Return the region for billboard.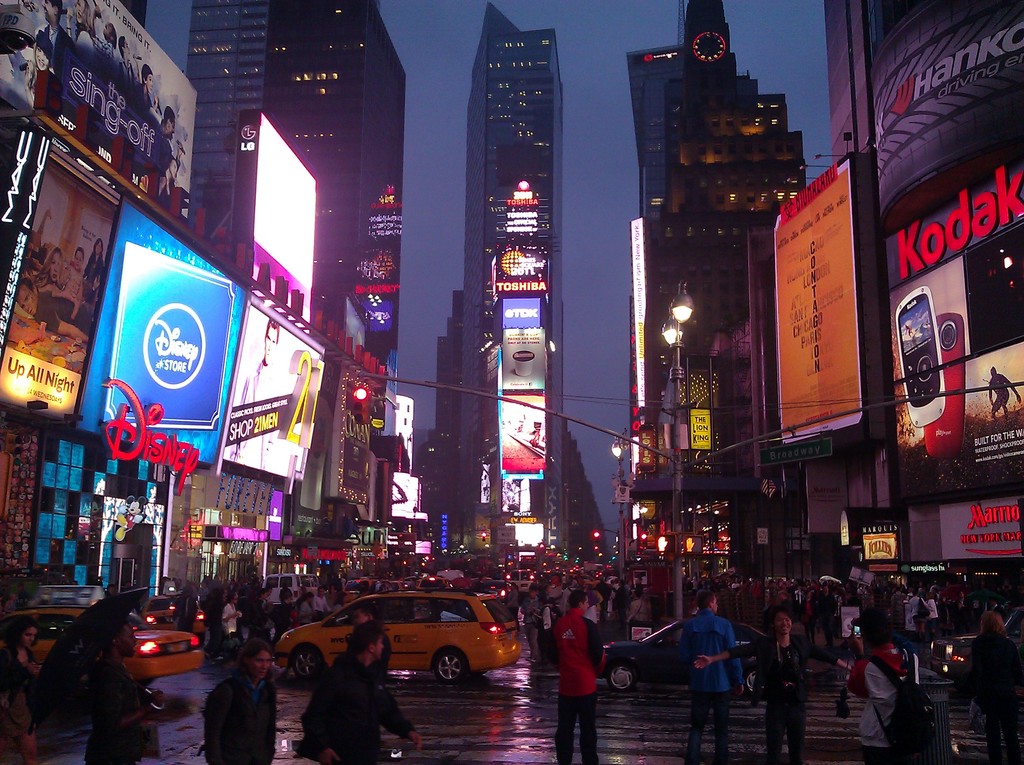
detection(883, 259, 1023, 500).
